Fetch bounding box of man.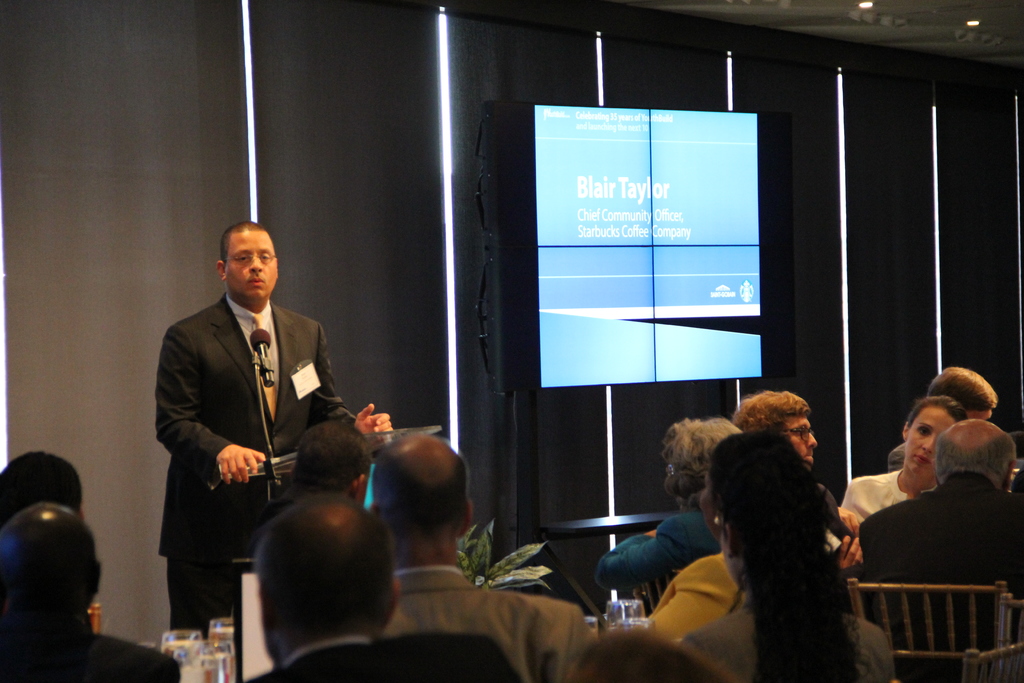
Bbox: pyautogui.locateOnScreen(887, 368, 1000, 473).
